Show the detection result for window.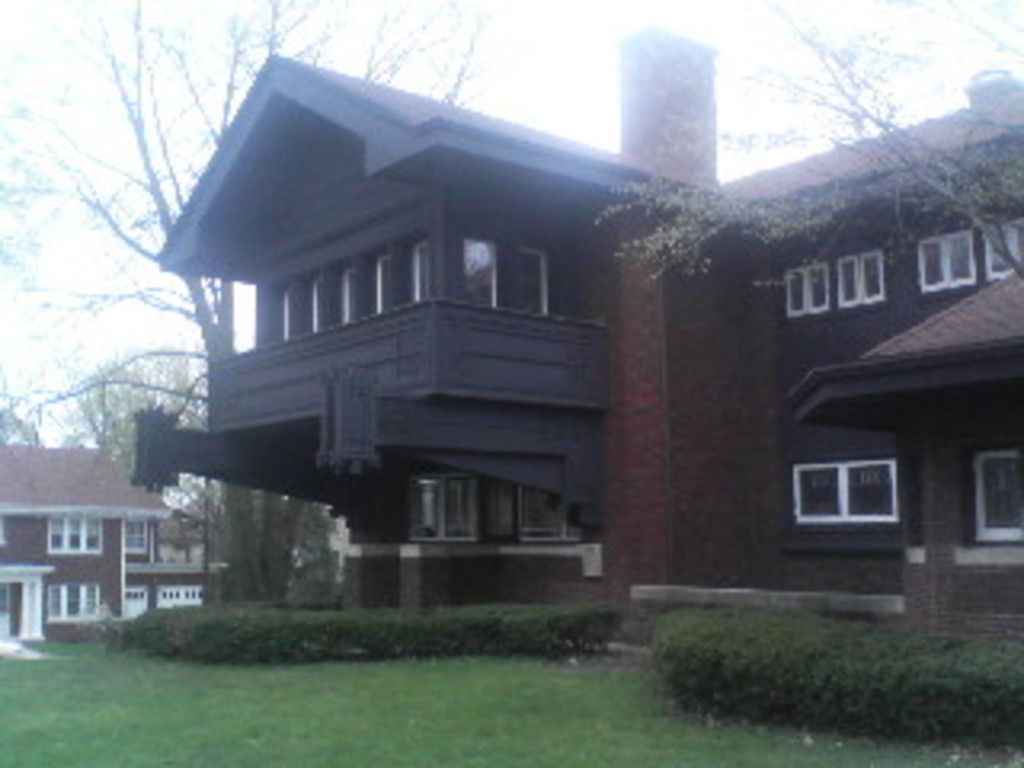
bbox=(973, 448, 1021, 554).
